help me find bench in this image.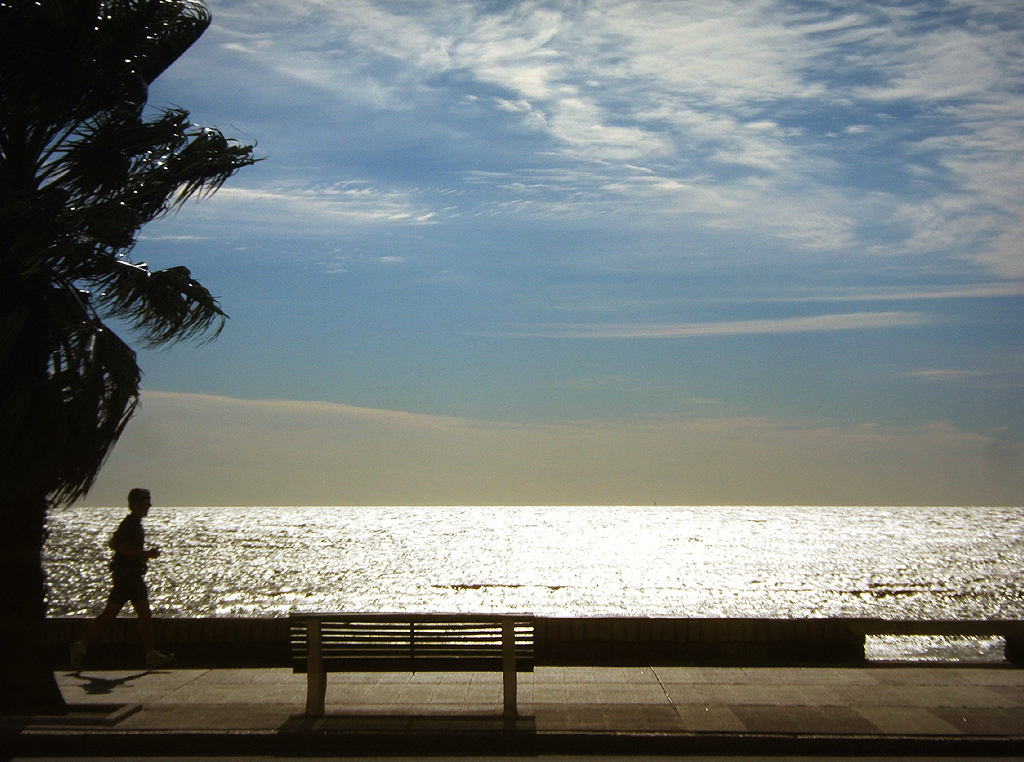
Found it: <box>291,613,534,717</box>.
